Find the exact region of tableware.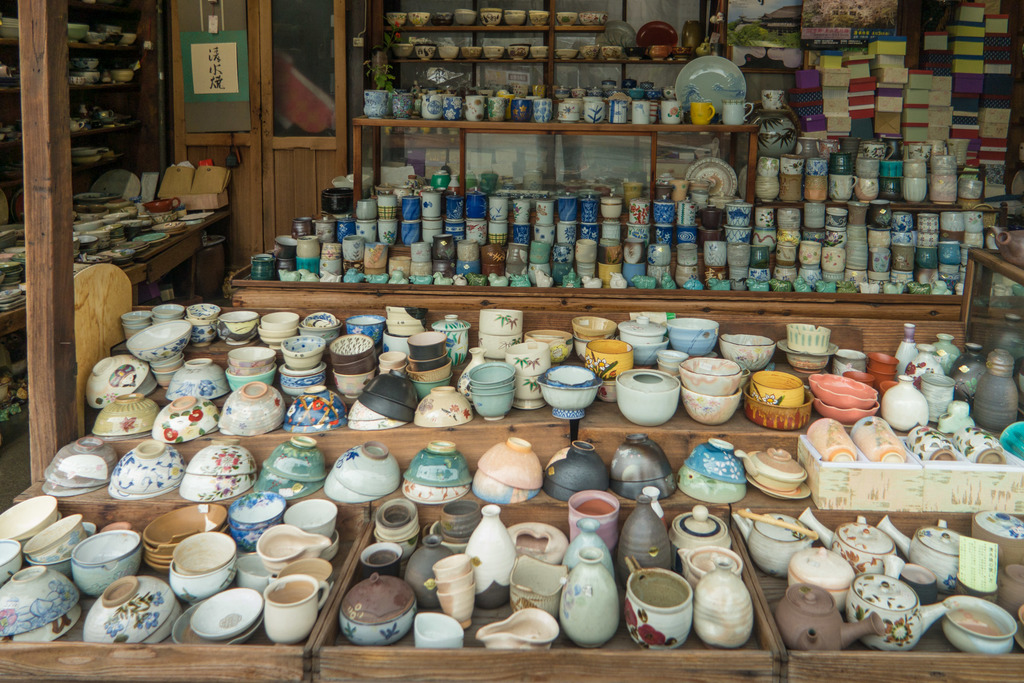
Exact region: {"x1": 673, "y1": 464, "x2": 746, "y2": 503}.
